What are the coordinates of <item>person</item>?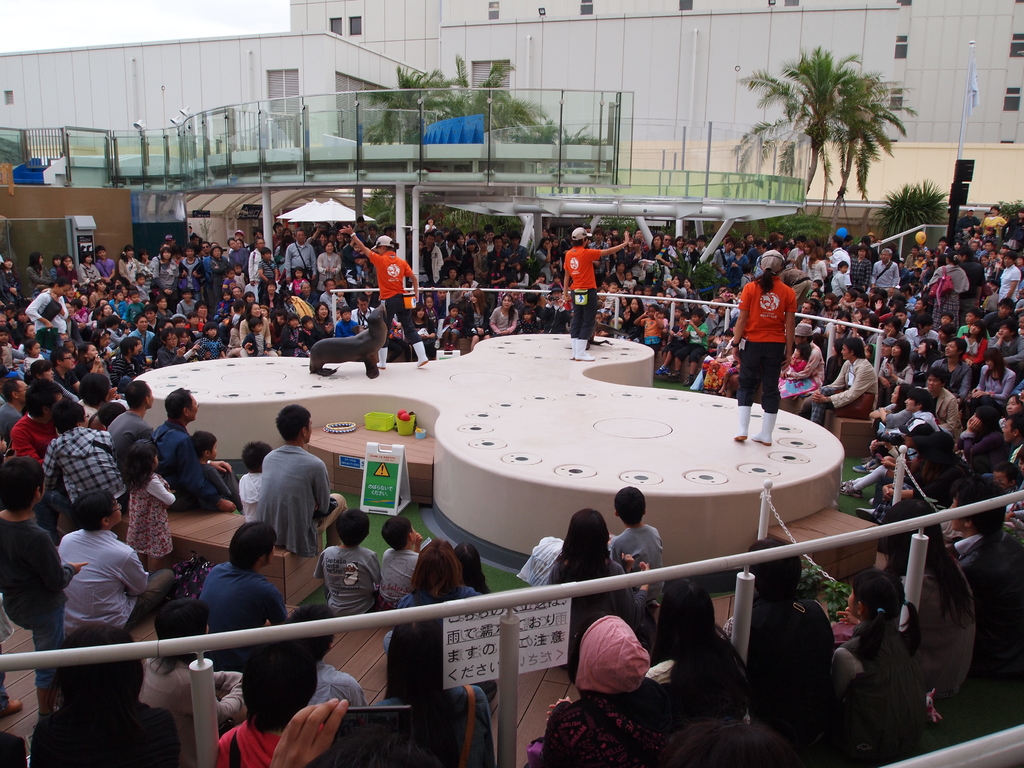
429 238 444 278.
